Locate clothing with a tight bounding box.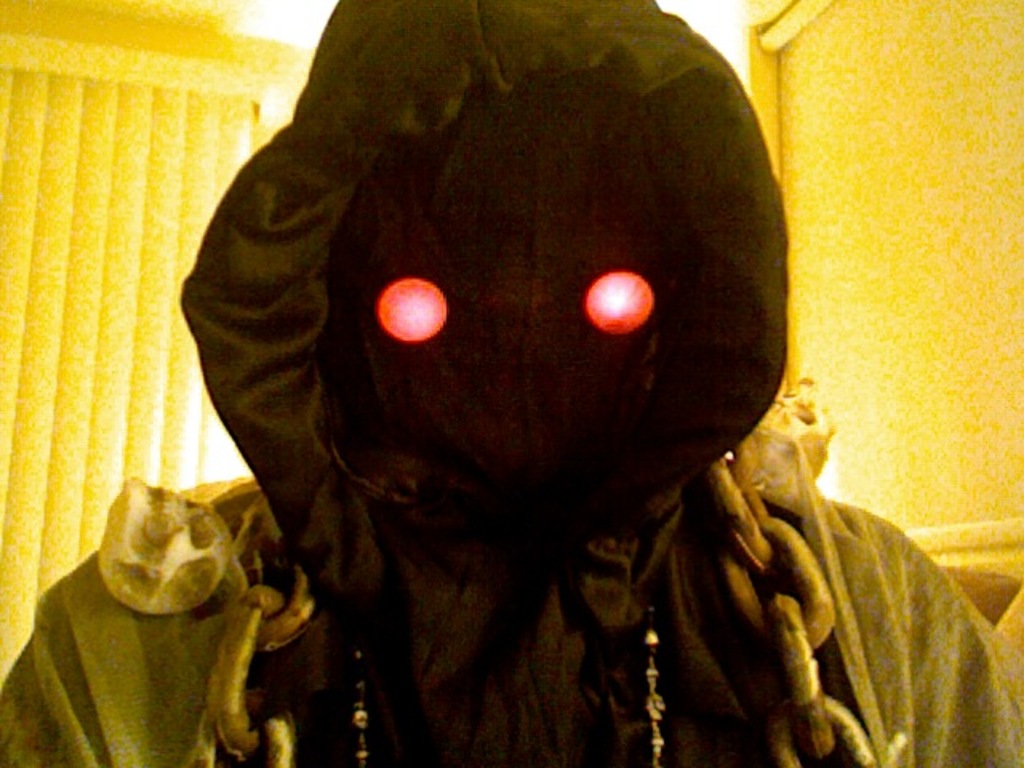
box(0, 0, 1022, 765).
